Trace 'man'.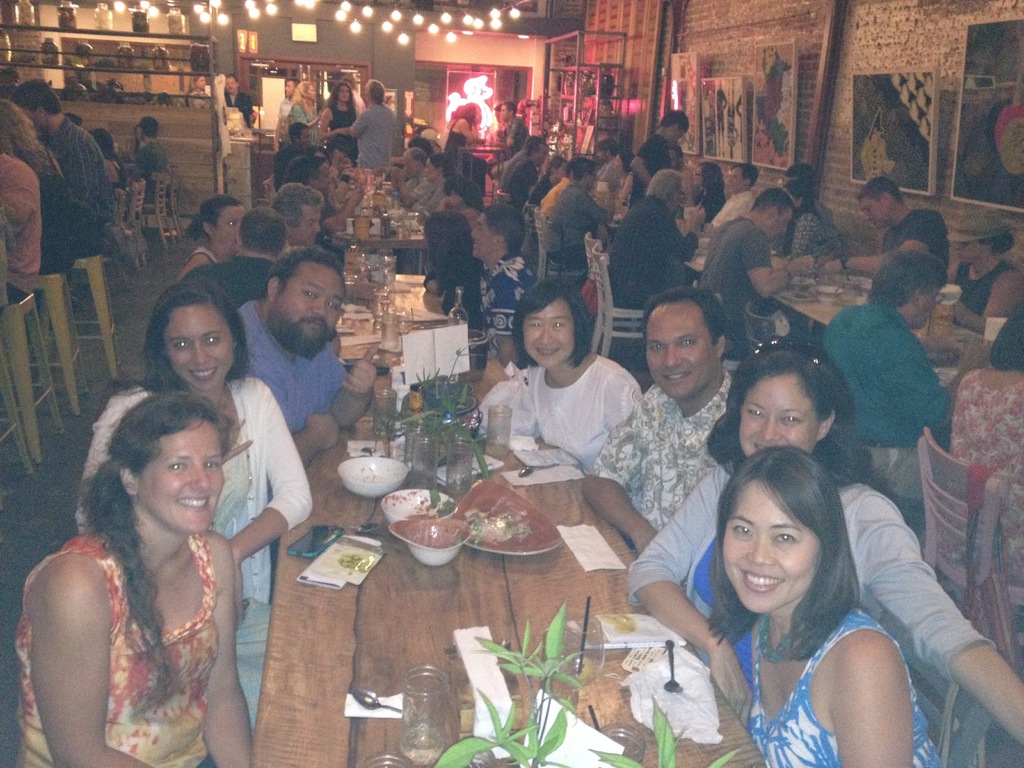
Traced to [left=822, top=248, right=956, bottom=500].
